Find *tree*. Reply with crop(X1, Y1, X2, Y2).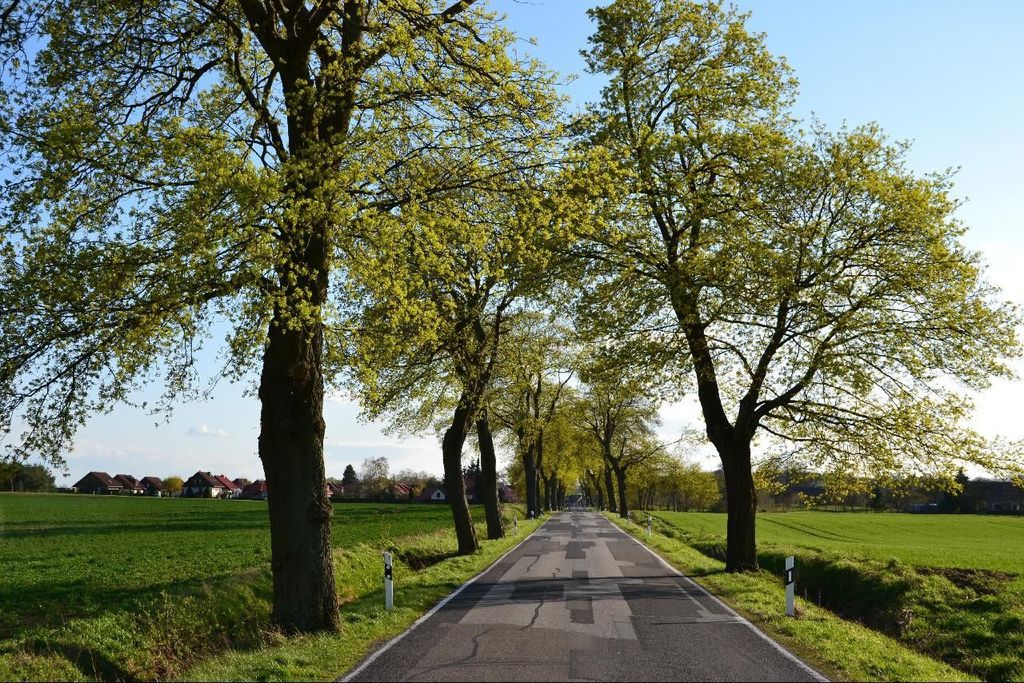
crop(486, 0, 1023, 566).
